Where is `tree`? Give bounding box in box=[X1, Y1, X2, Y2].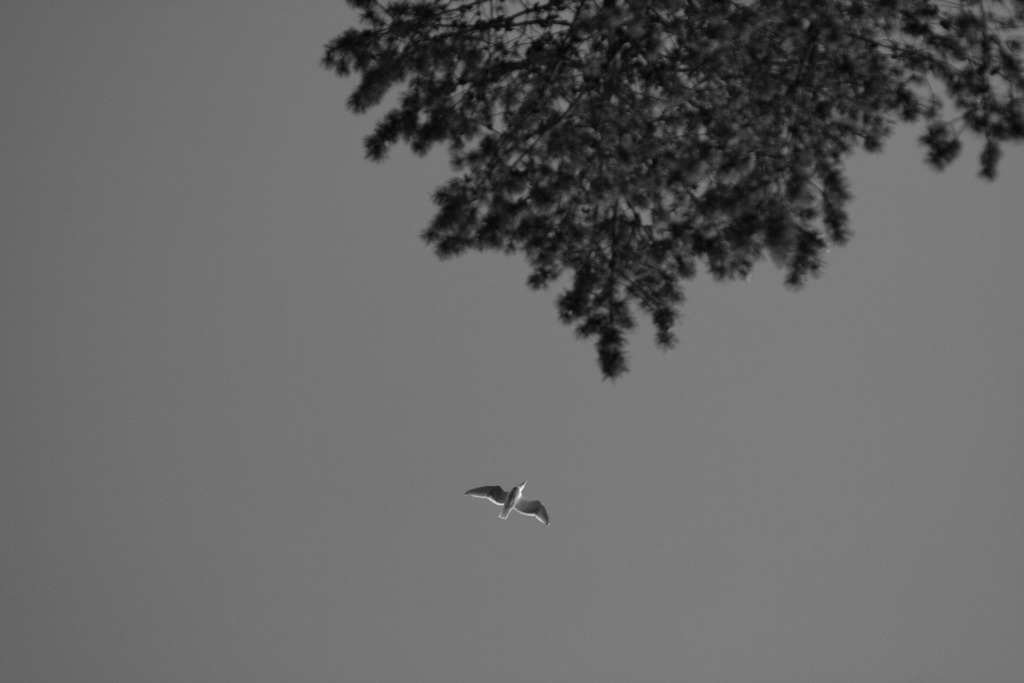
box=[374, 22, 926, 423].
